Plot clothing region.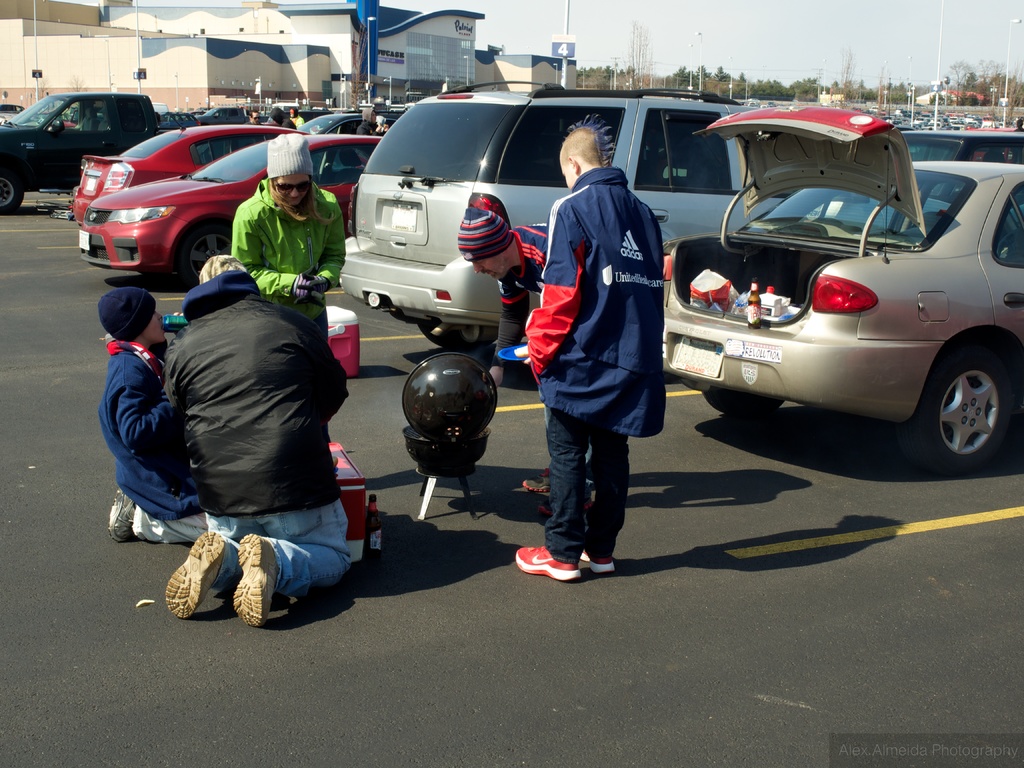
Plotted at <bbox>116, 219, 365, 601</bbox>.
